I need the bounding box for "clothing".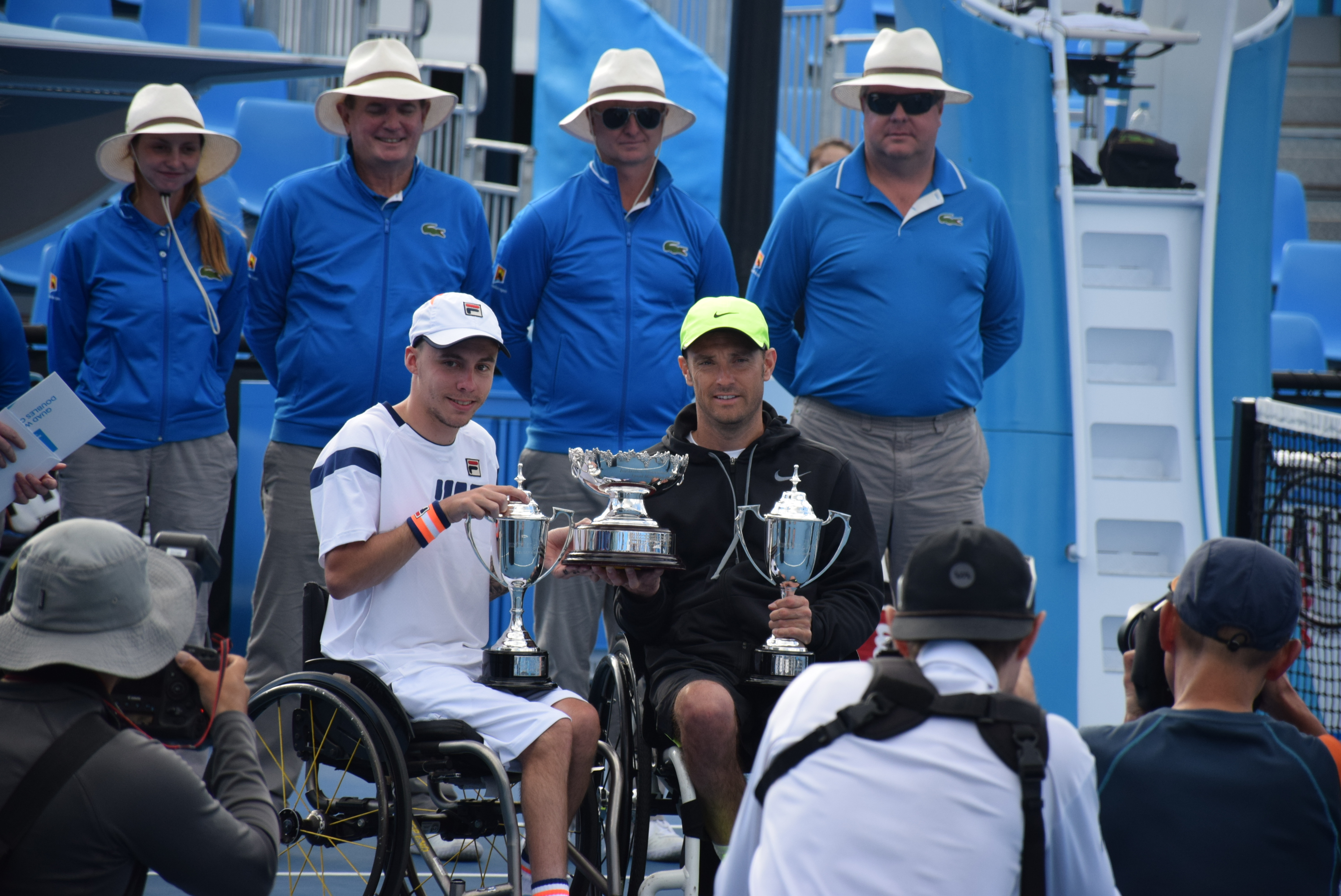
Here it is: bbox(222, 68, 333, 312).
